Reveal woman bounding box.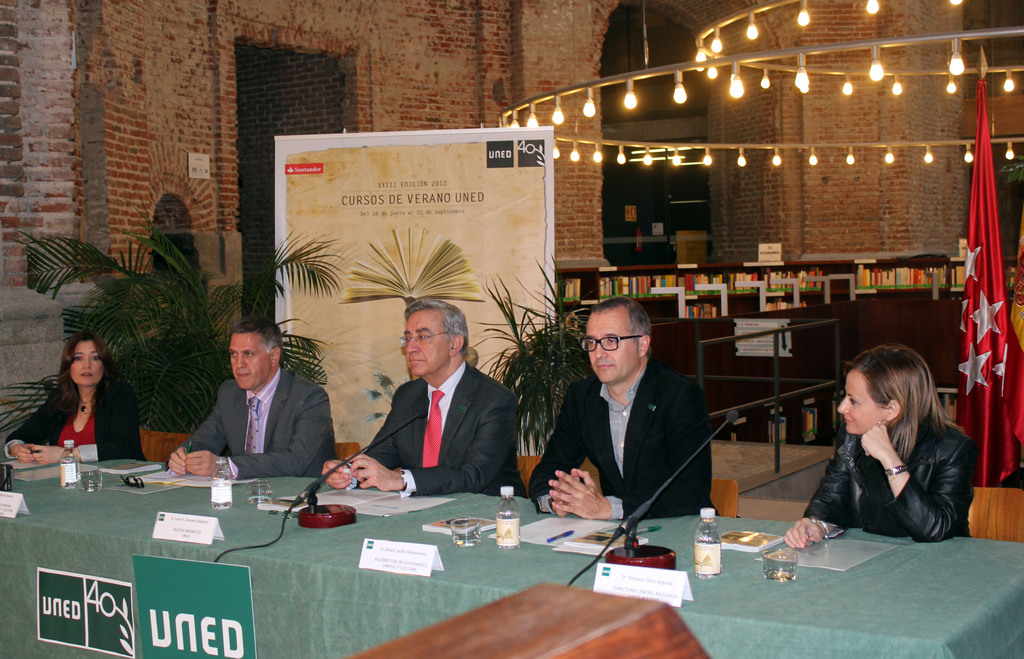
Revealed: 20 327 138 475.
